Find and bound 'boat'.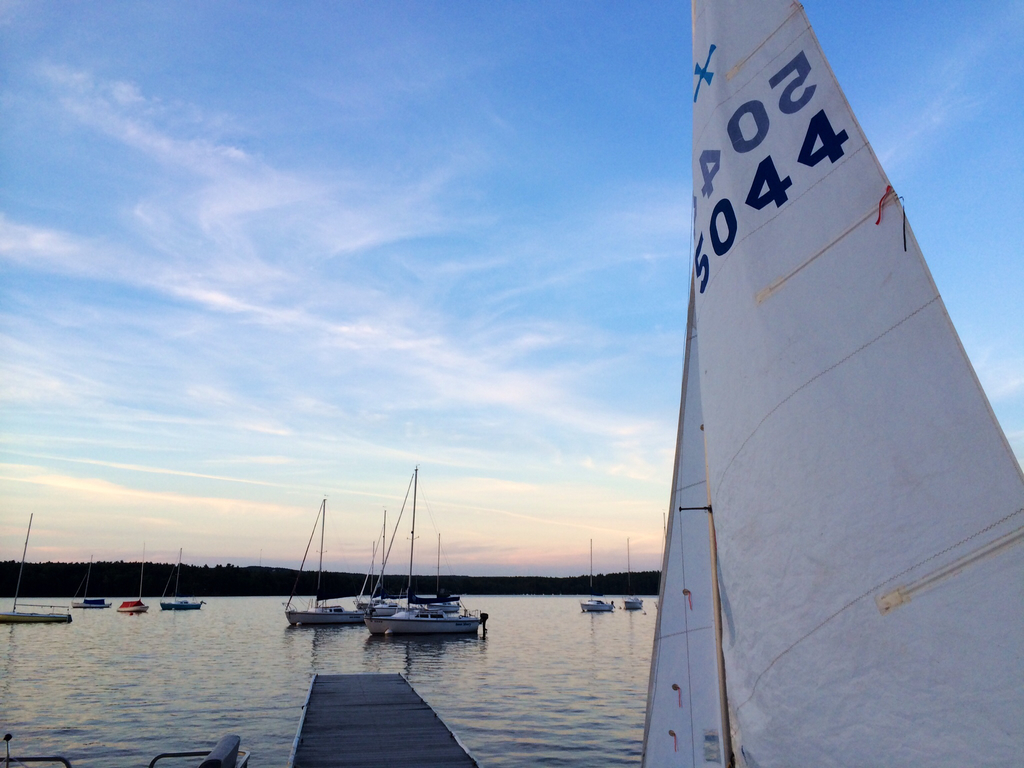
Bound: 121:560:145:616.
